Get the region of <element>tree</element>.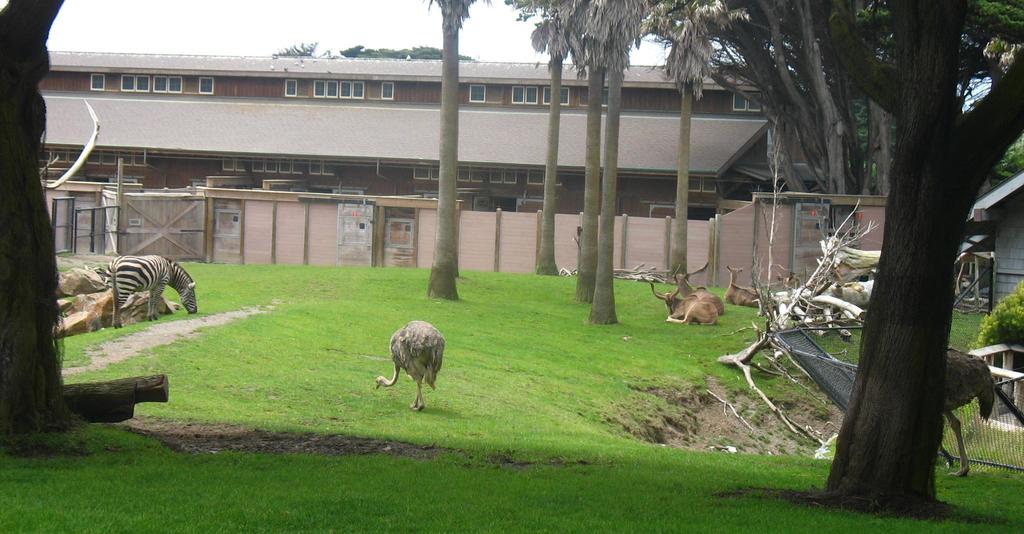
bbox=[271, 40, 342, 58].
